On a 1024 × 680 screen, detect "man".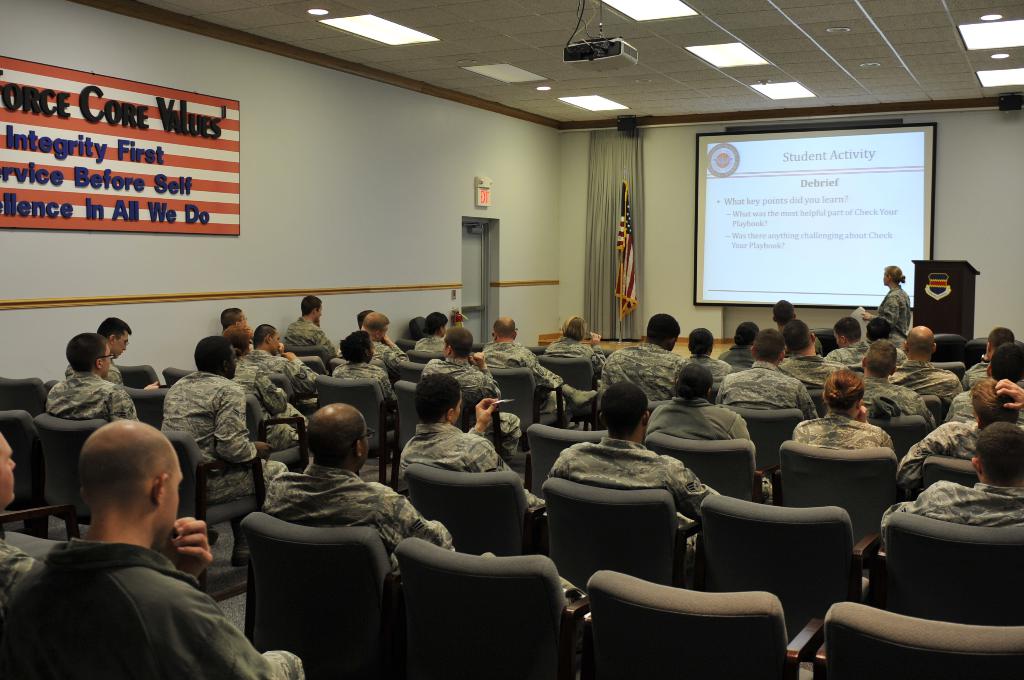
bbox=(399, 372, 547, 531).
